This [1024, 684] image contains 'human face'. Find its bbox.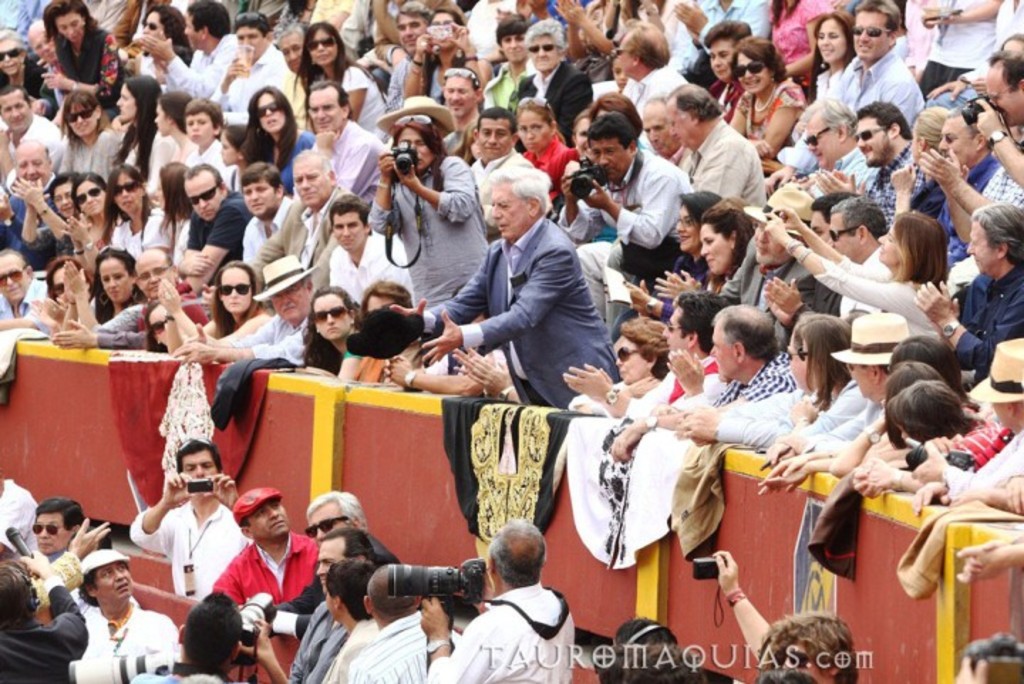
307 496 346 539.
